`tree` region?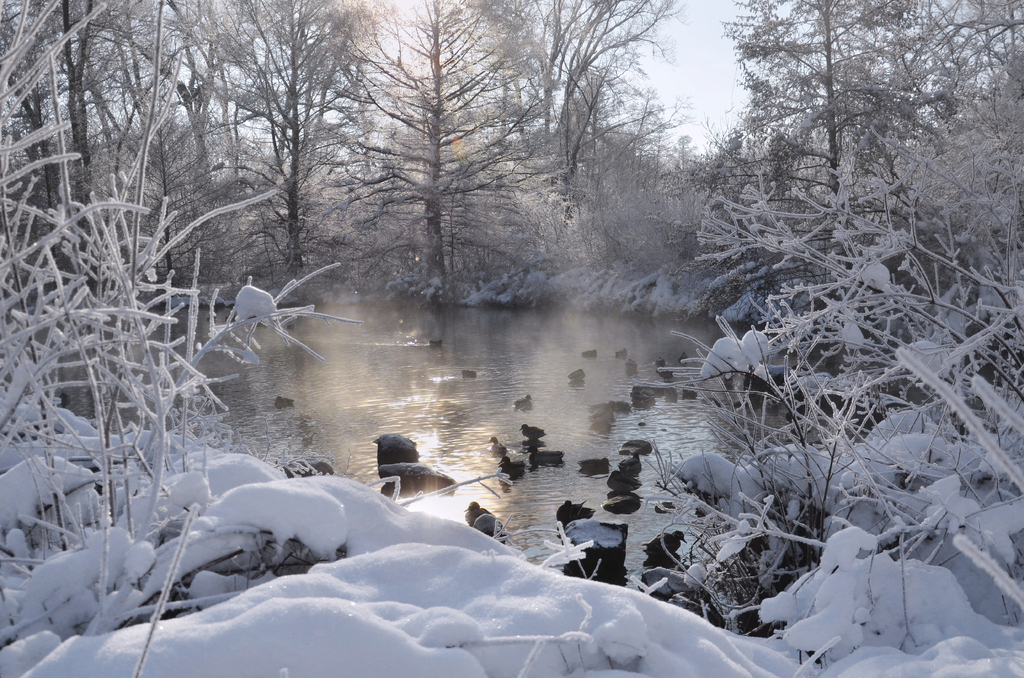
<bbox>486, 1, 698, 246</bbox>
